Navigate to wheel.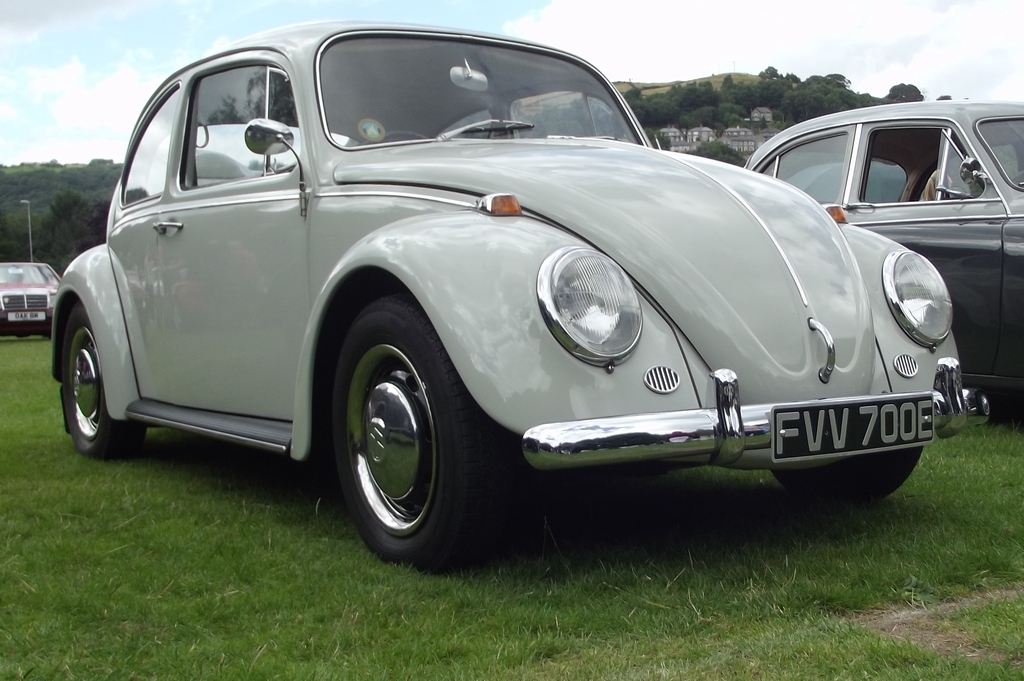
Navigation target: left=770, top=448, right=922, bottom=509.
